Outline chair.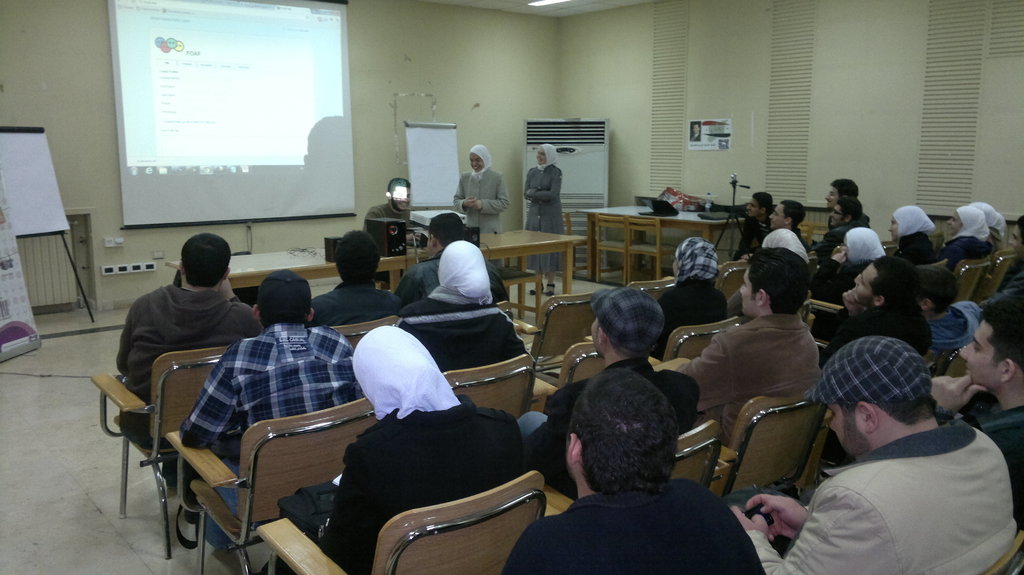
Outline: select_region(560, 203, 590, 277).
